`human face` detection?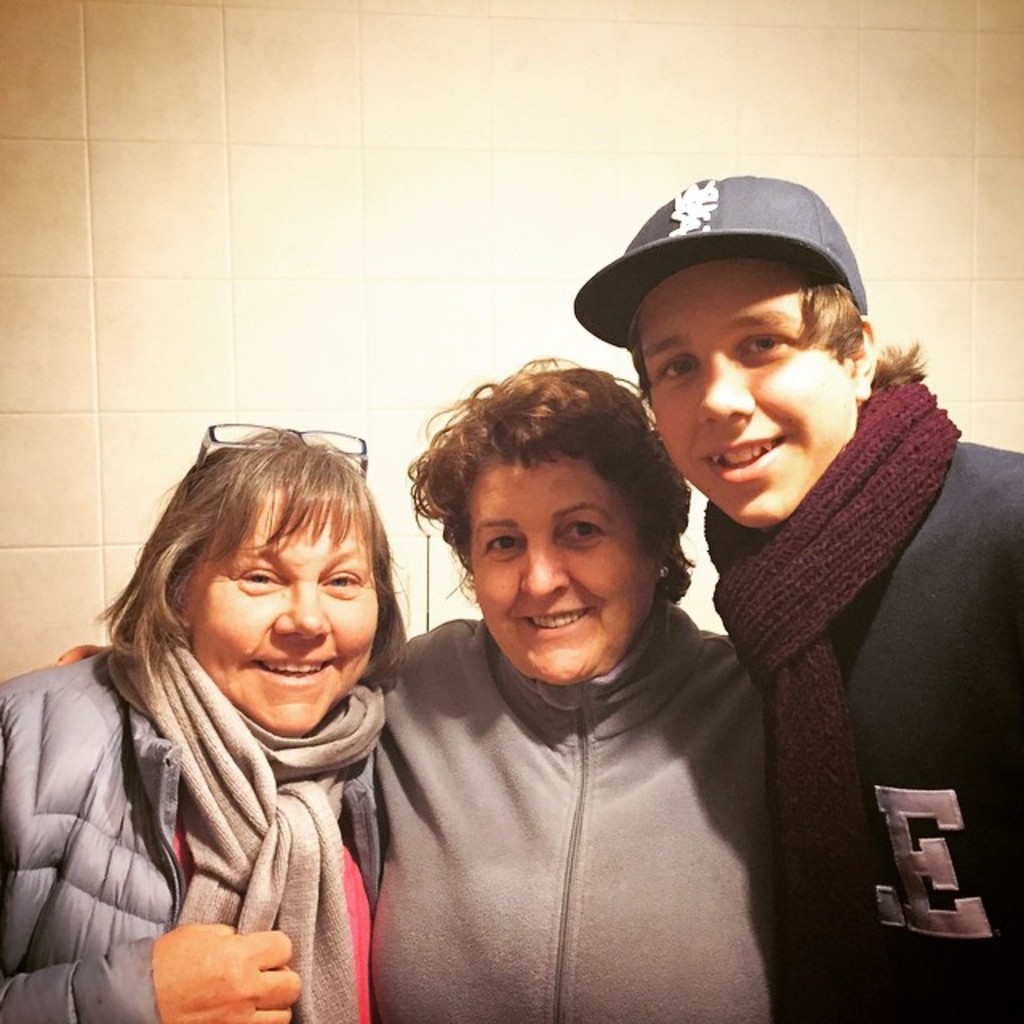
[left=184, top=510, right=389, bottom=741]
